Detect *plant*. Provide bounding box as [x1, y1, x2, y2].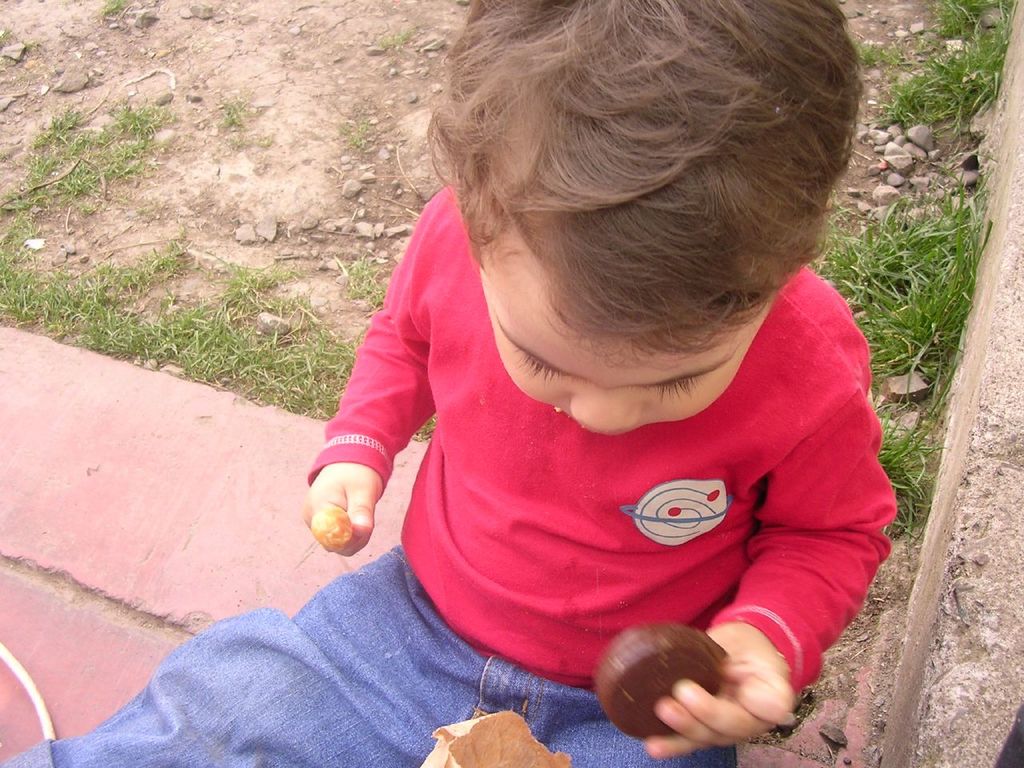
[335, 117, 369, 150].
